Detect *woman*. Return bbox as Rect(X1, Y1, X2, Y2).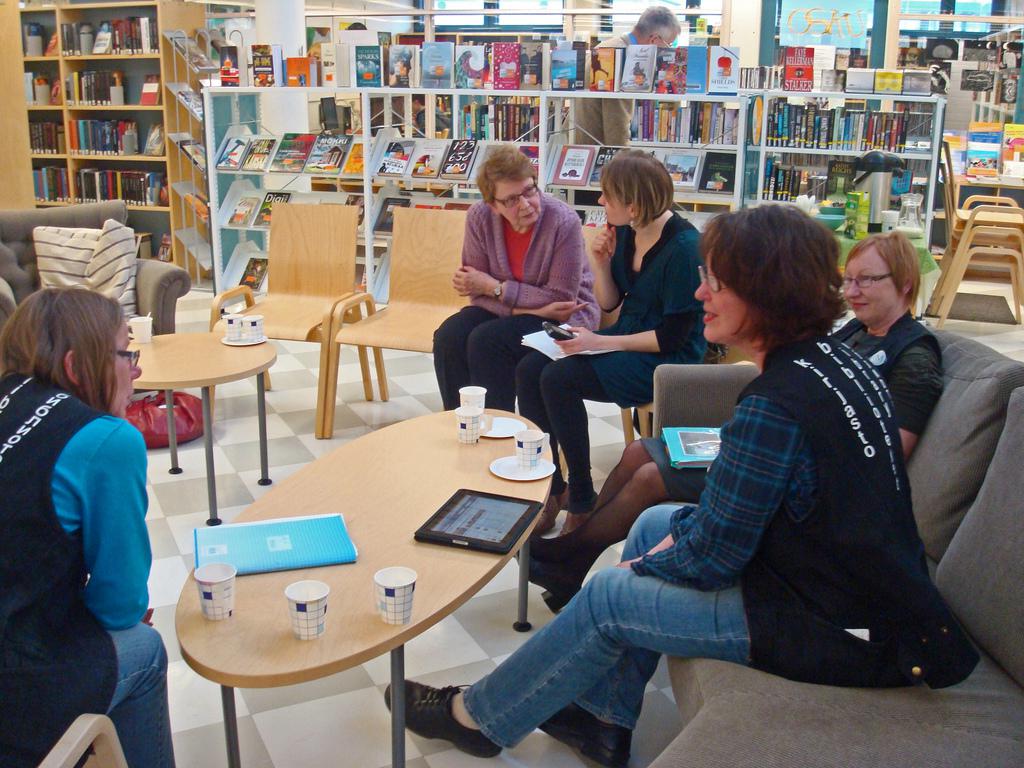
Rect(520, 230, 947, 615).
